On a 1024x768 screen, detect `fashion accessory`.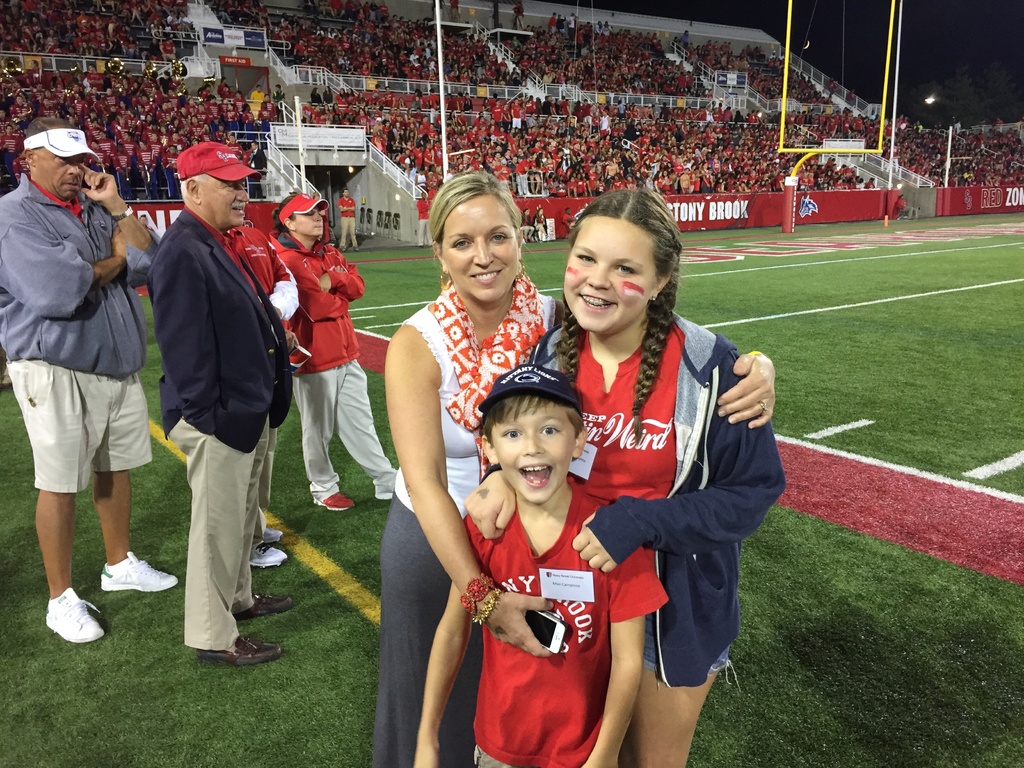
rect(434, 270, 546, 481).
